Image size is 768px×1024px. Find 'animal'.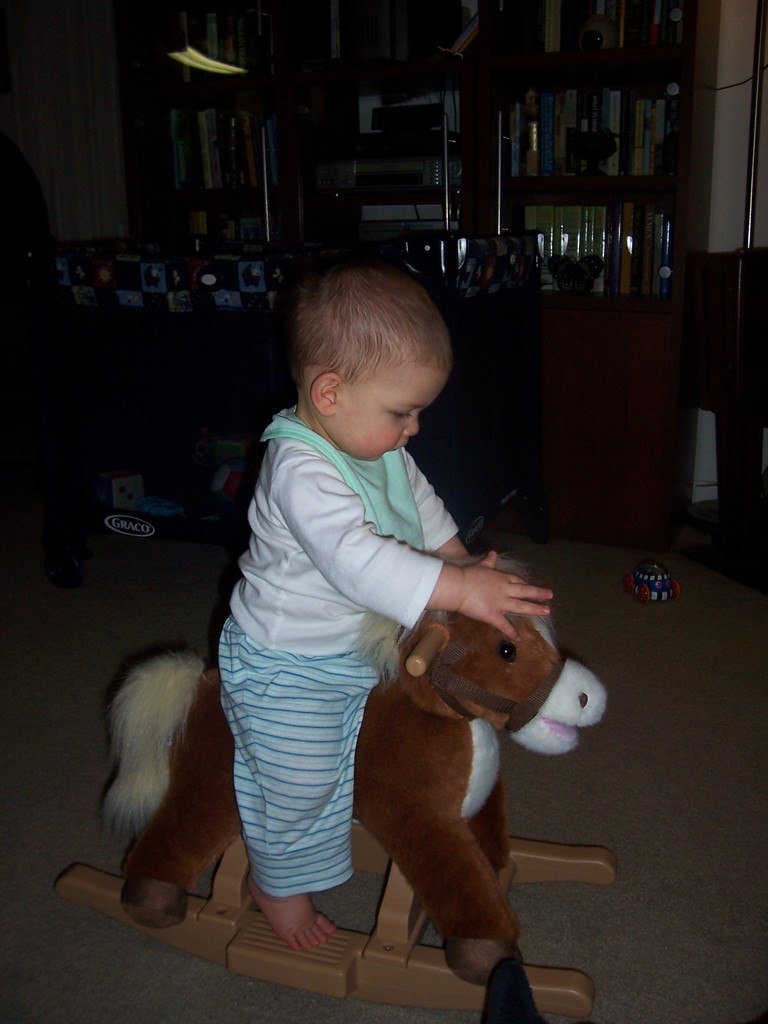
pyautogui.locateOnScreen(108, 542, 611, 1023).
